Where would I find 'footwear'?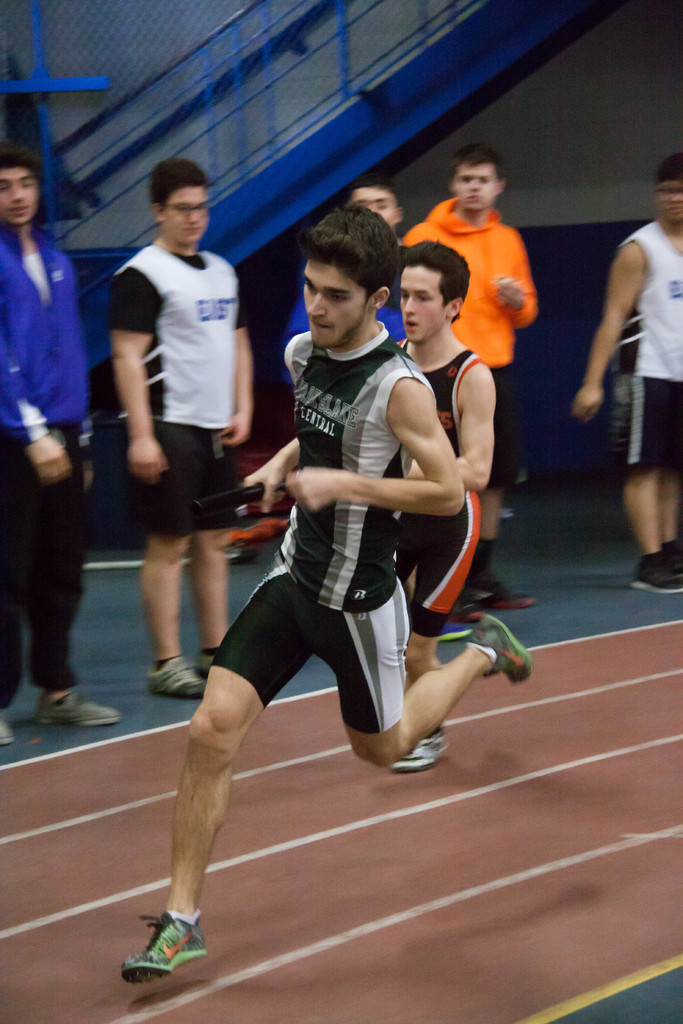
At {"x1": 148, "y1": 657, "x2": 204, "y2": 701}.
